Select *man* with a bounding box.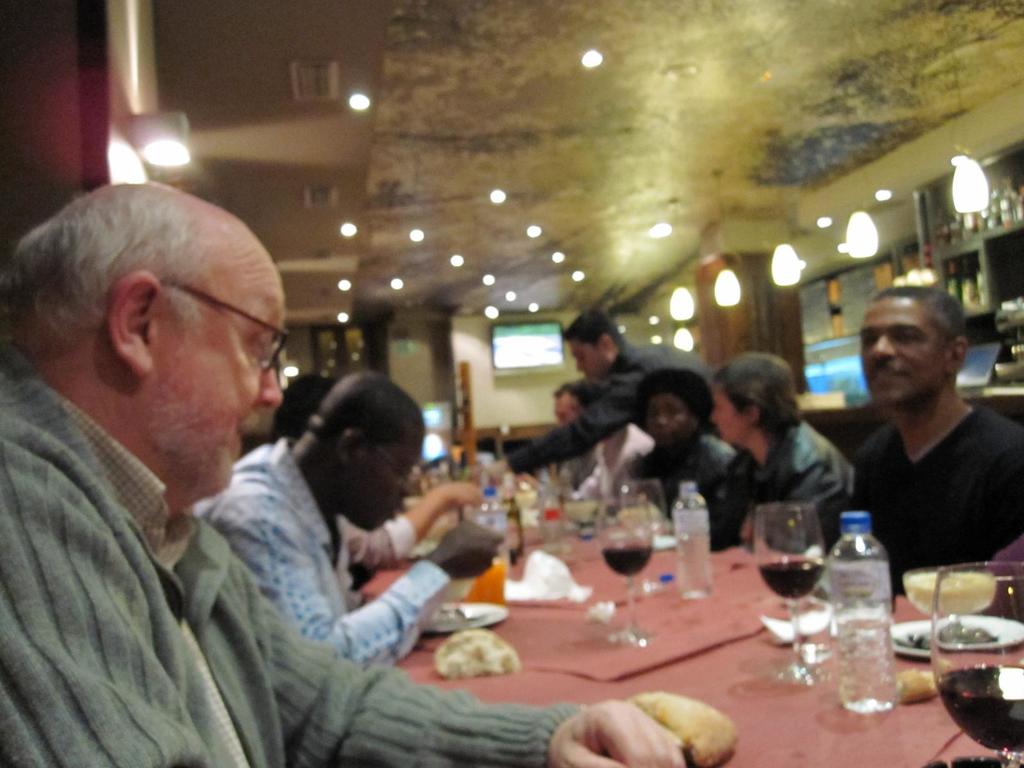
534/378/668/512.
